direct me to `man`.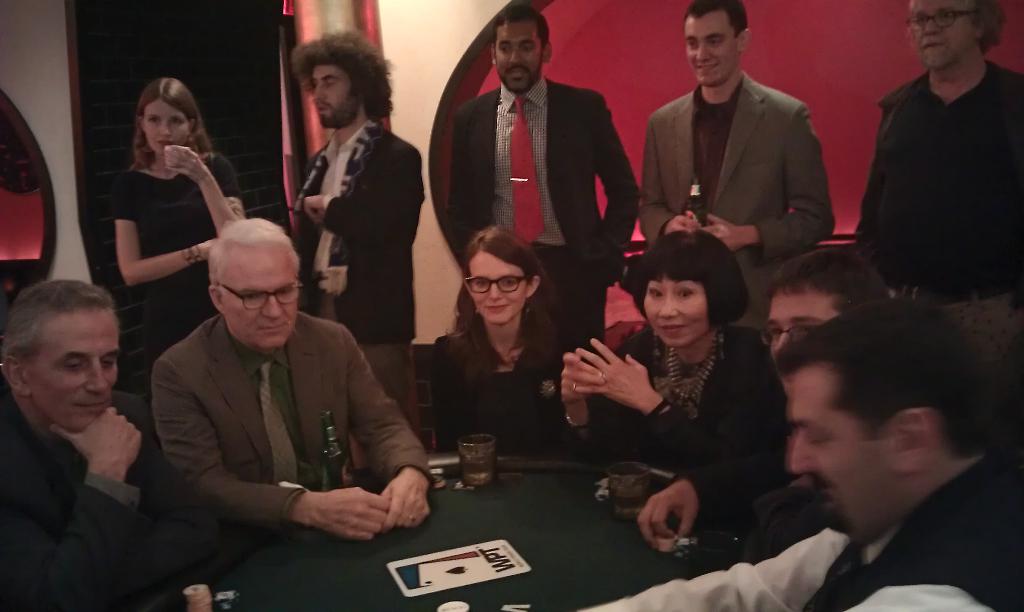
Direction: crop(150, 218, 436, 549).
